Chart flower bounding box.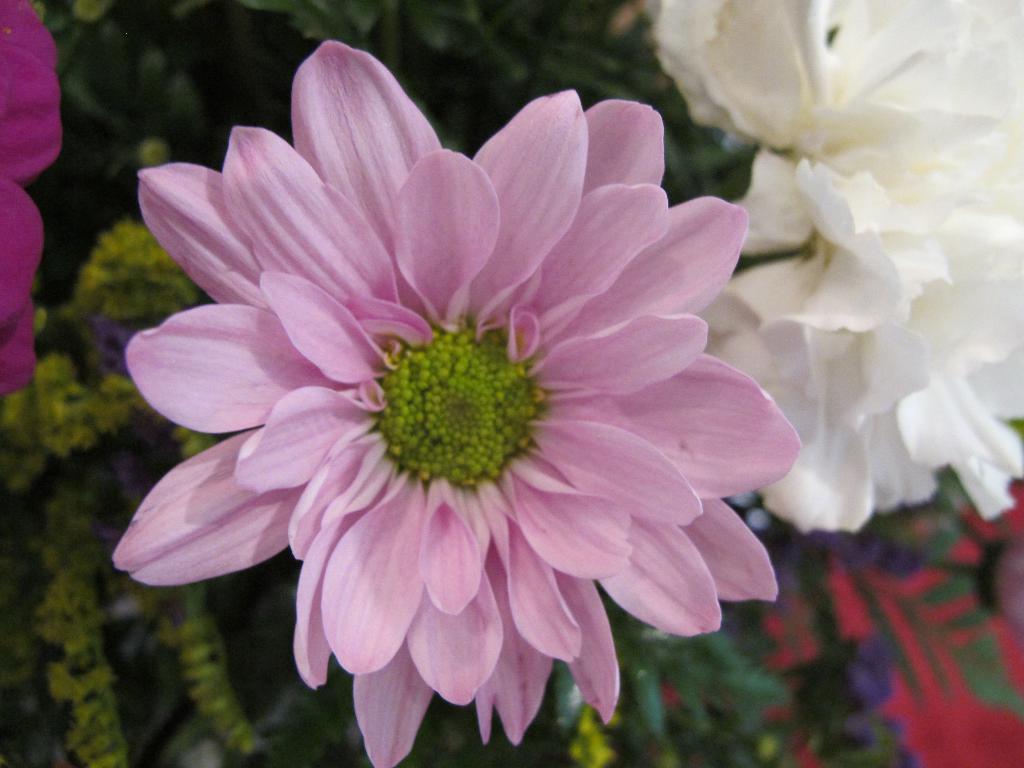
Charted: crop(0, 3, 54, 394).
